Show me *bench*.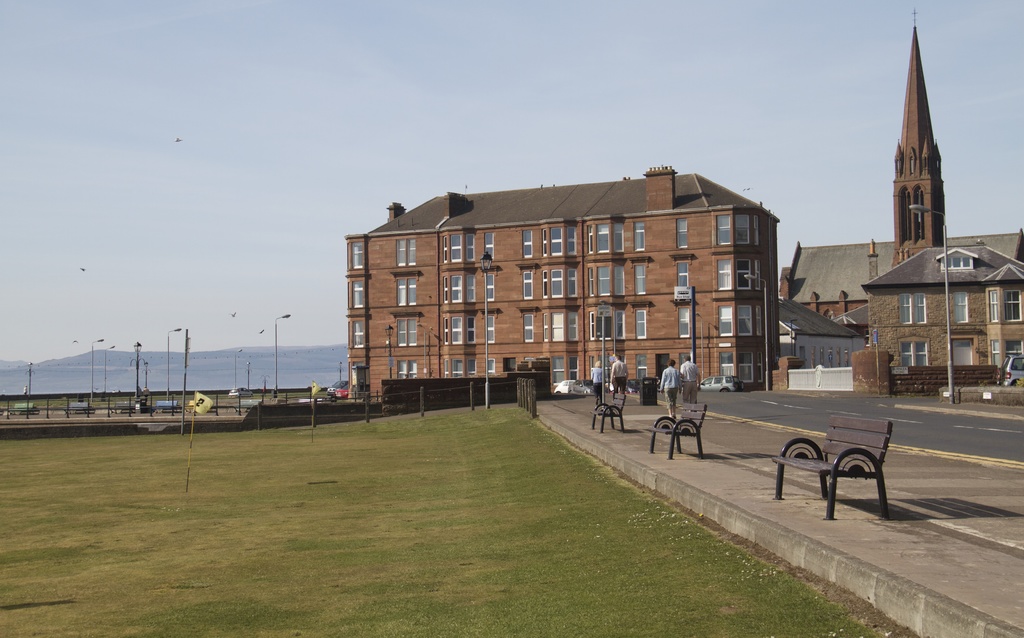
*bench* is here: [775,415,904,518].
